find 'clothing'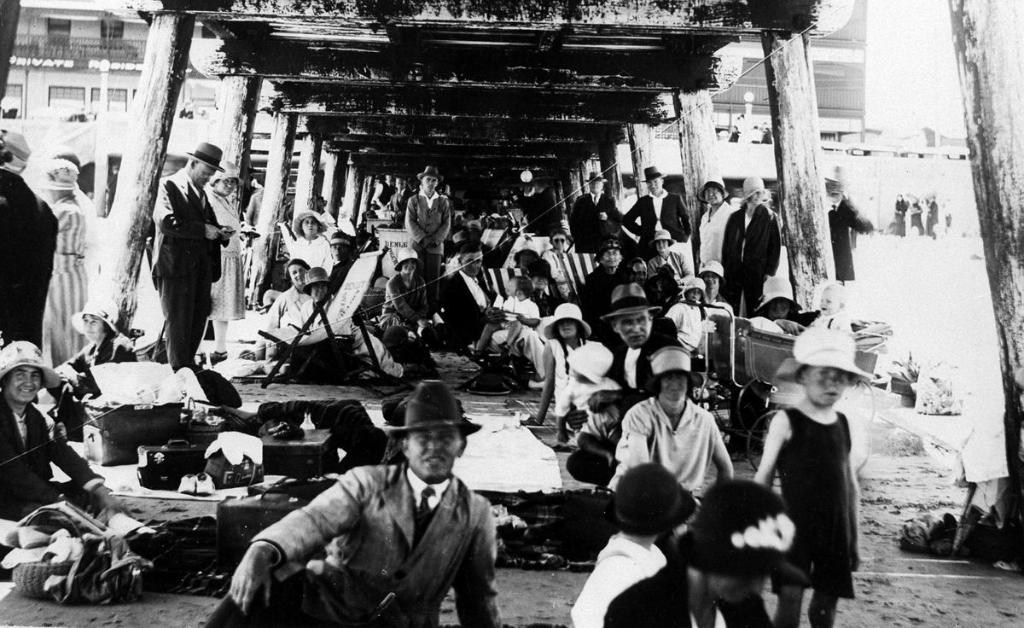
detection(498, 294, 535, 324)
